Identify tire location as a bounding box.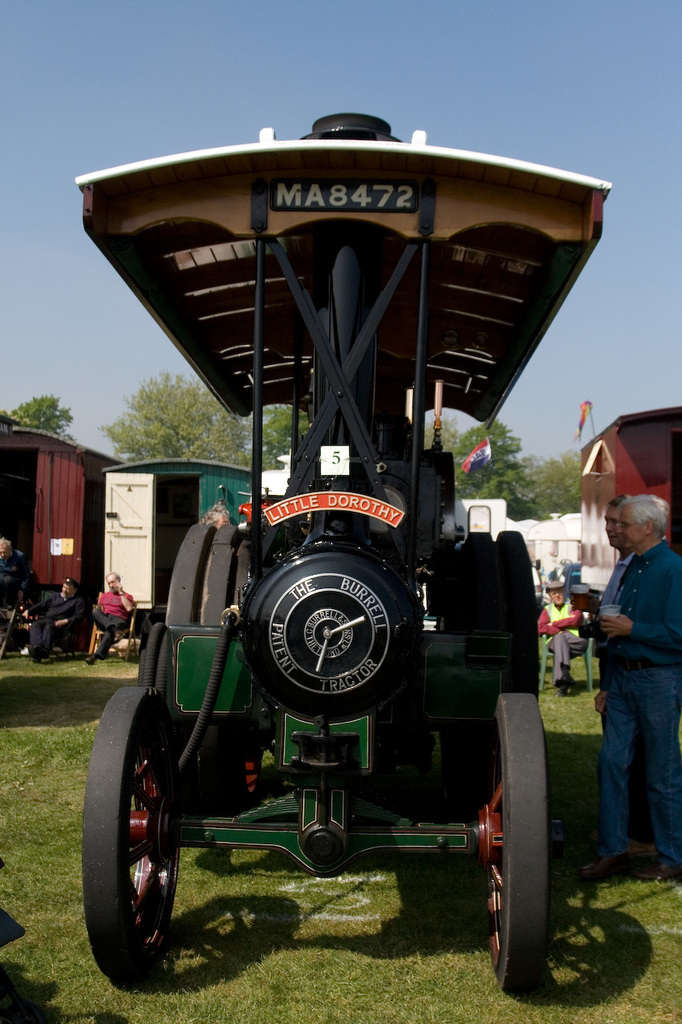
[left=163, top=519, right=239, bottom=630].
